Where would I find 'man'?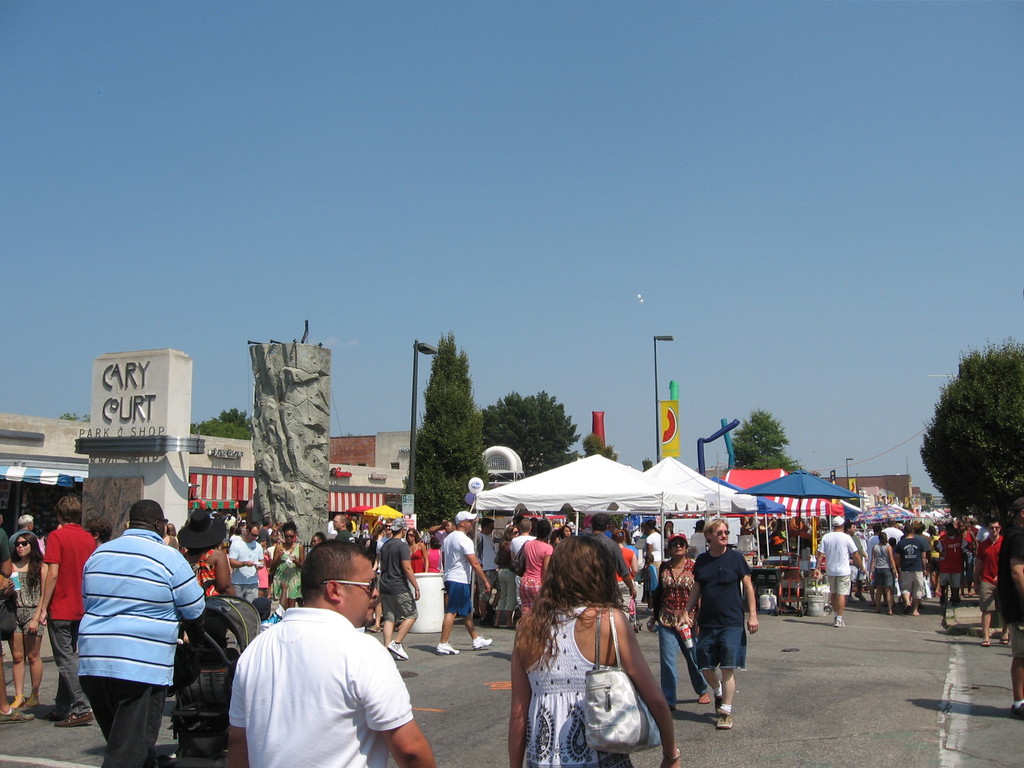
At x1=75, y1=499, x2=210, y2=767.
